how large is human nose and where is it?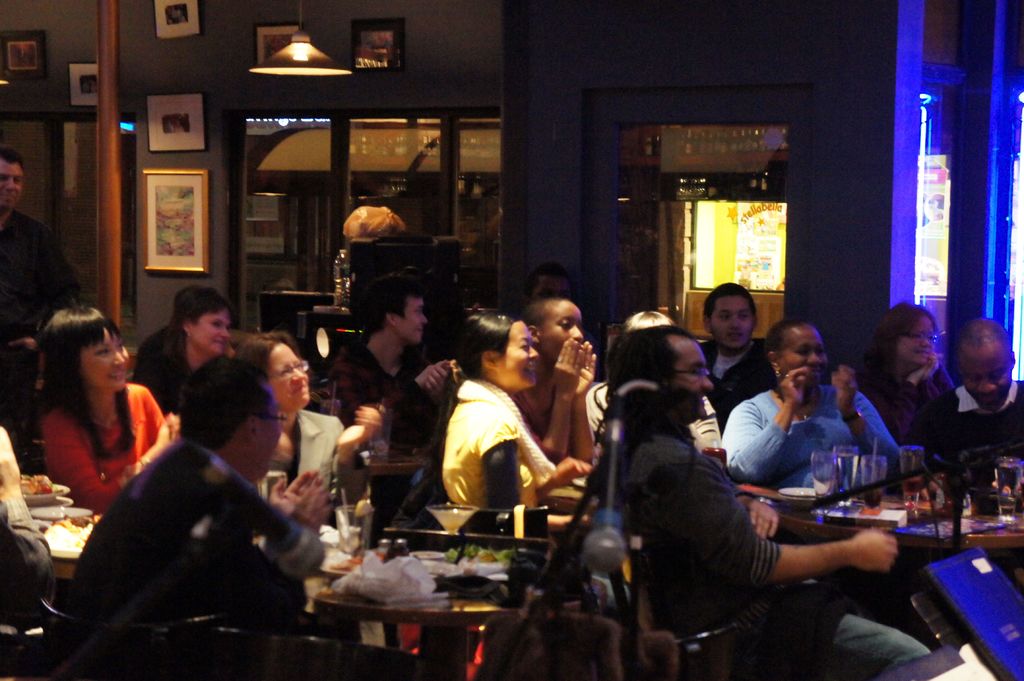
Bounding box: pyautogui.locateOnScreen(112, 348, 124, 366).
